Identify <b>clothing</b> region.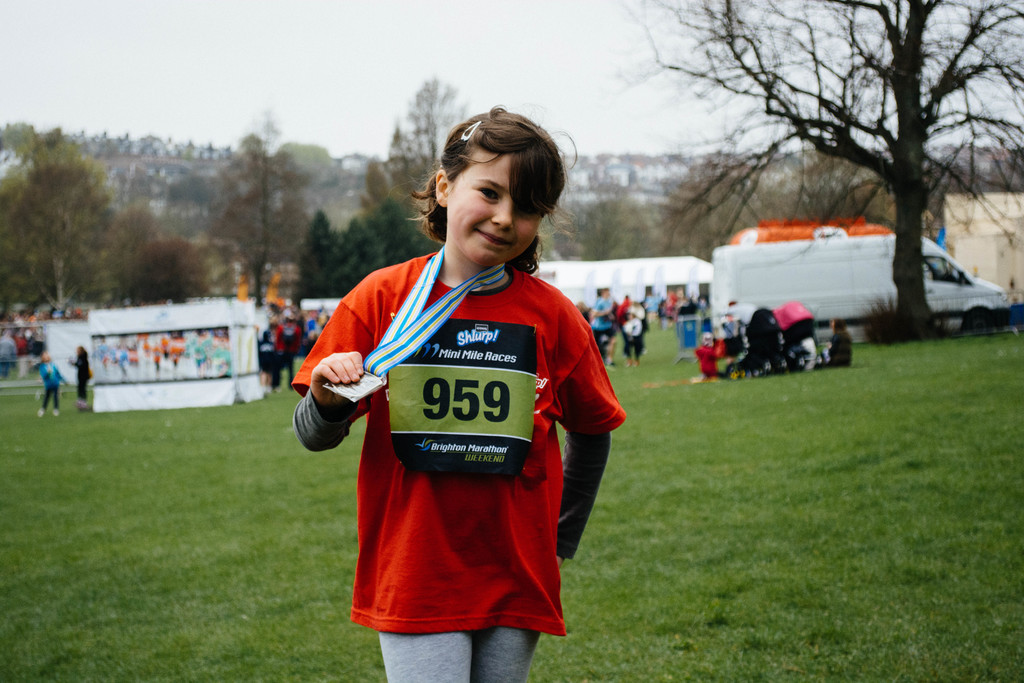
Region: 72/352/91/397.
